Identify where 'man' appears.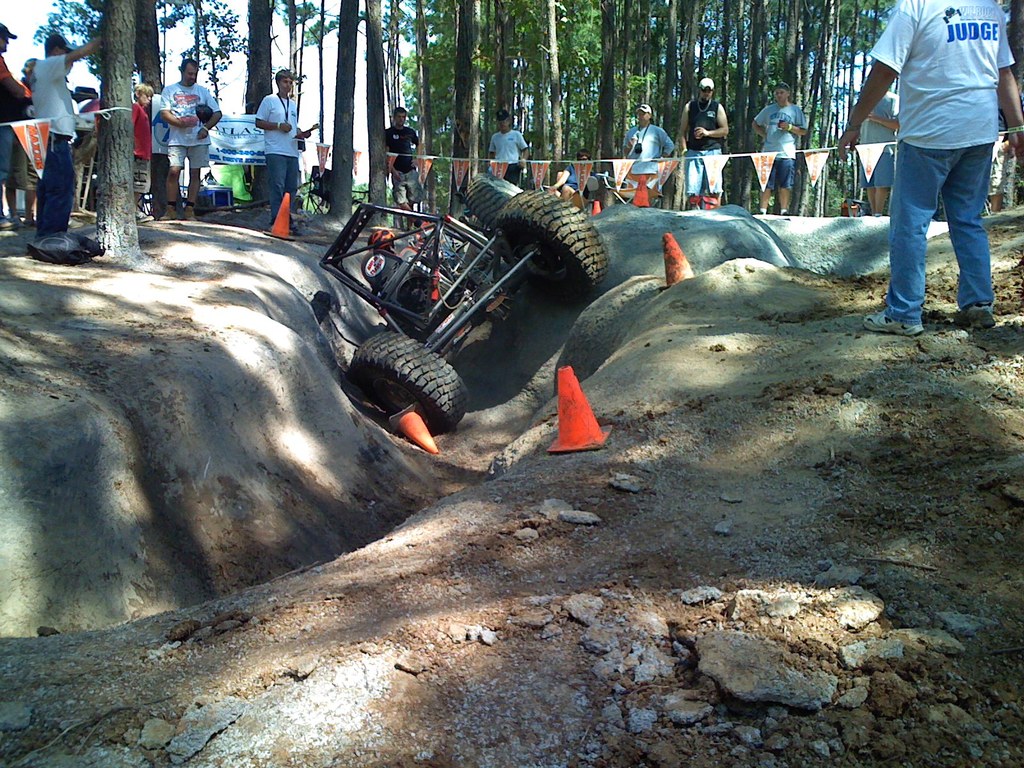
Appears at Rect(27, 28, 104, 237).
